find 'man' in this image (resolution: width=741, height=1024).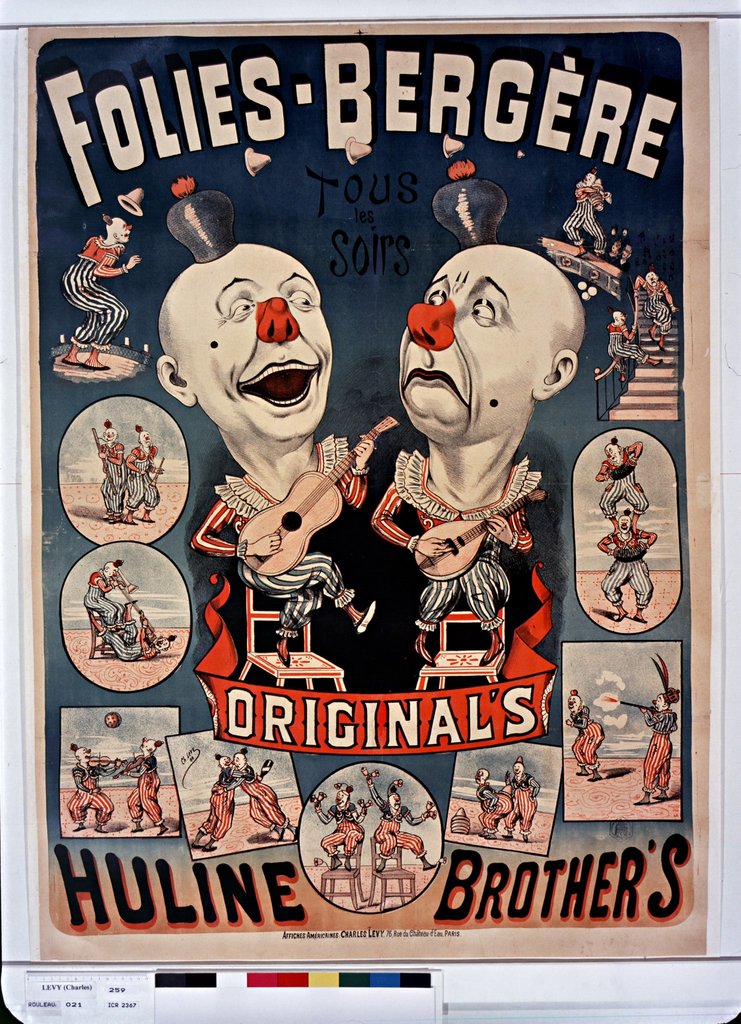
{"x1": 607, "y1": 309, "x2": 662, "y2": 367}.
